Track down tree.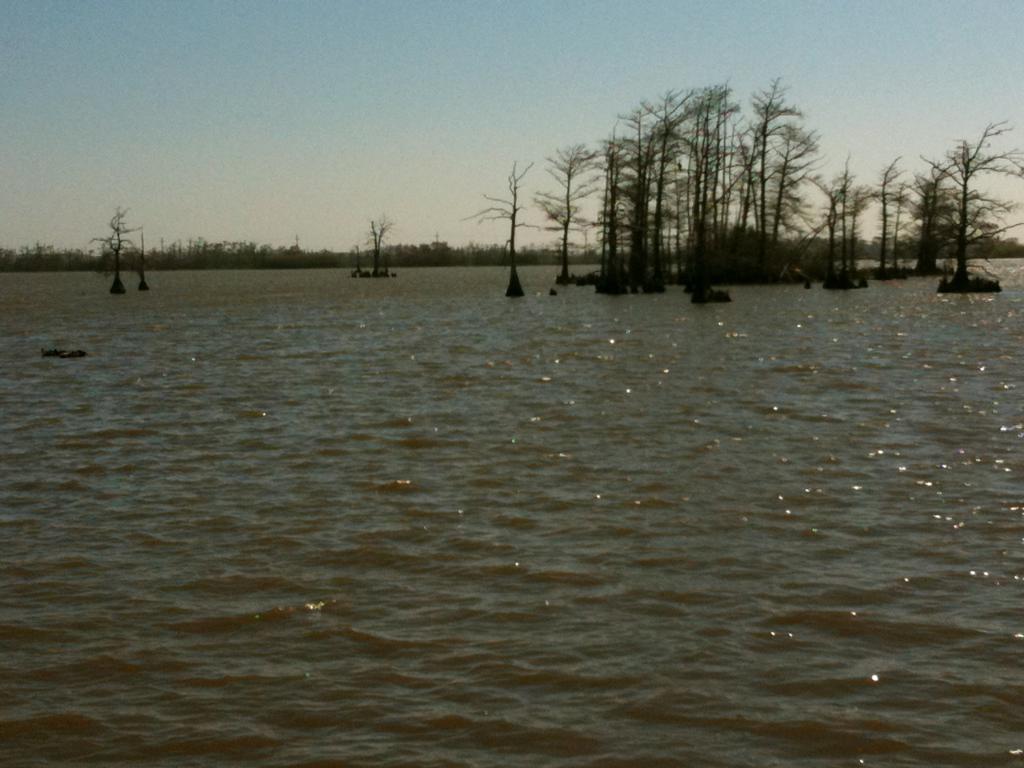
Tracked to locate(455, 239, 502, 273).
